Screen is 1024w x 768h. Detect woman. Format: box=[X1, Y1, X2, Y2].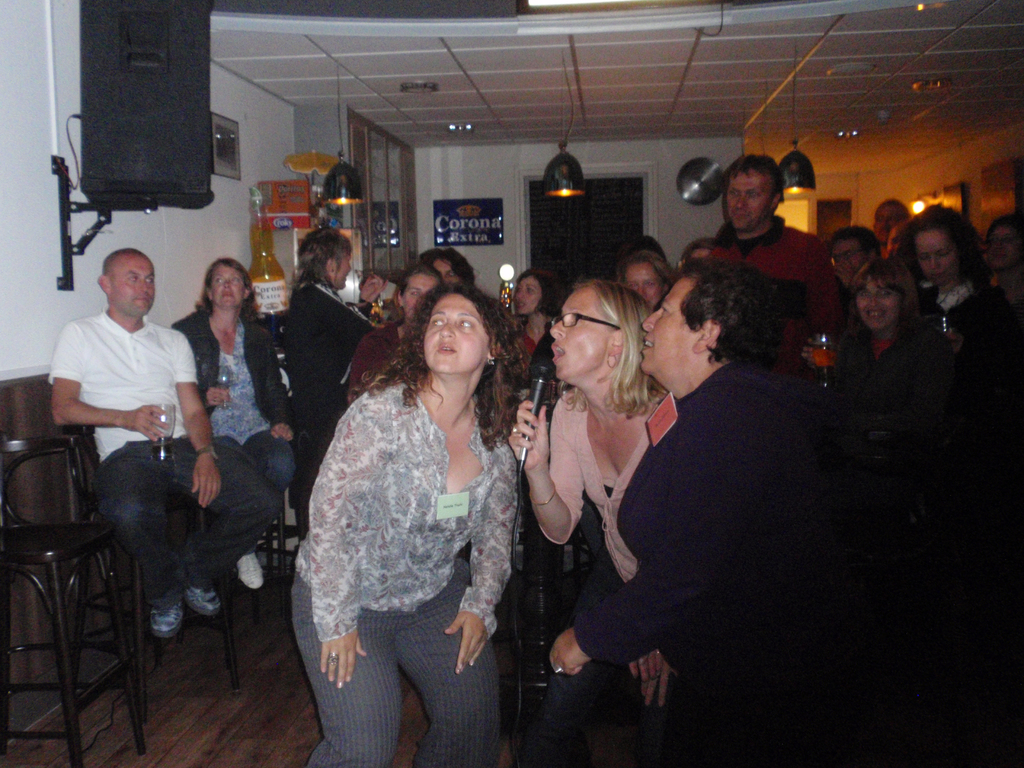
box=[980, 213, 1023, 299].
